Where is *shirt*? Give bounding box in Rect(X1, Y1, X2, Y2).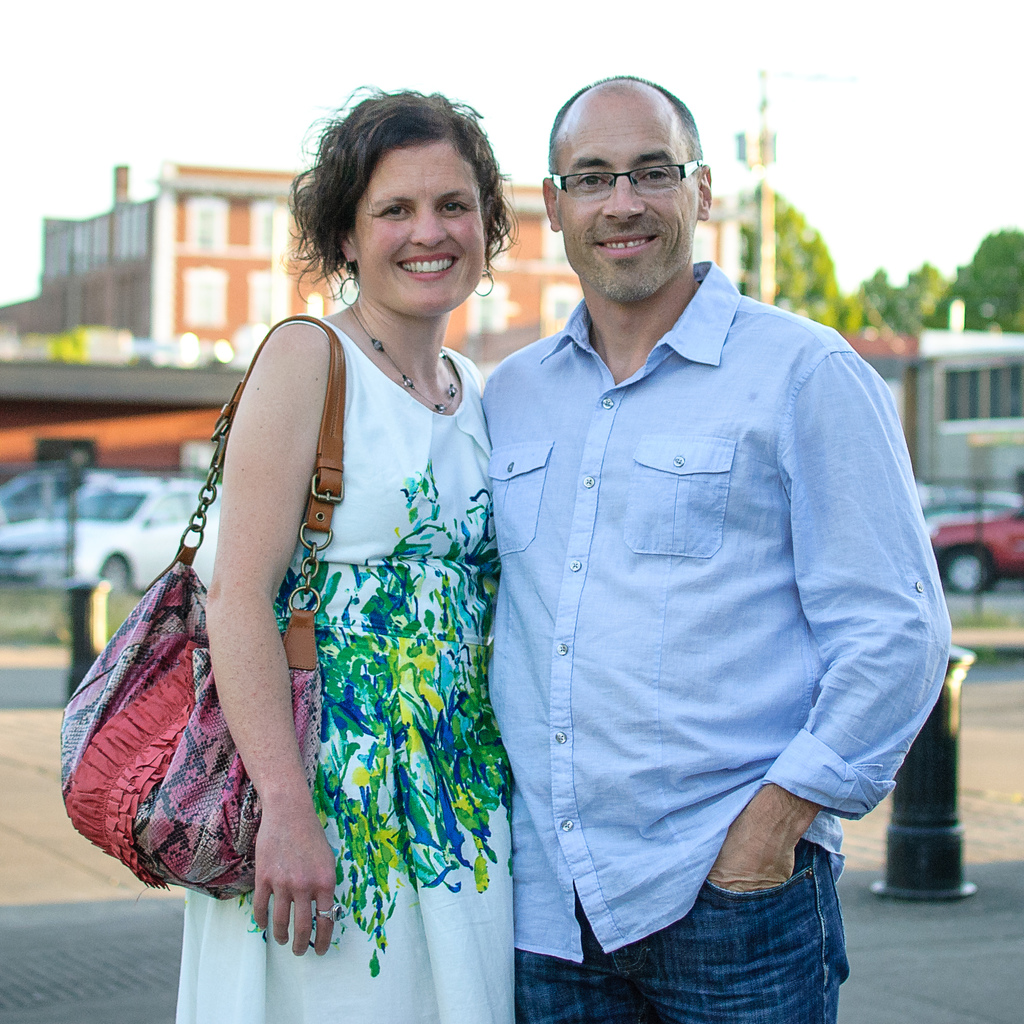
Rect(476, 263, 948, 968).
